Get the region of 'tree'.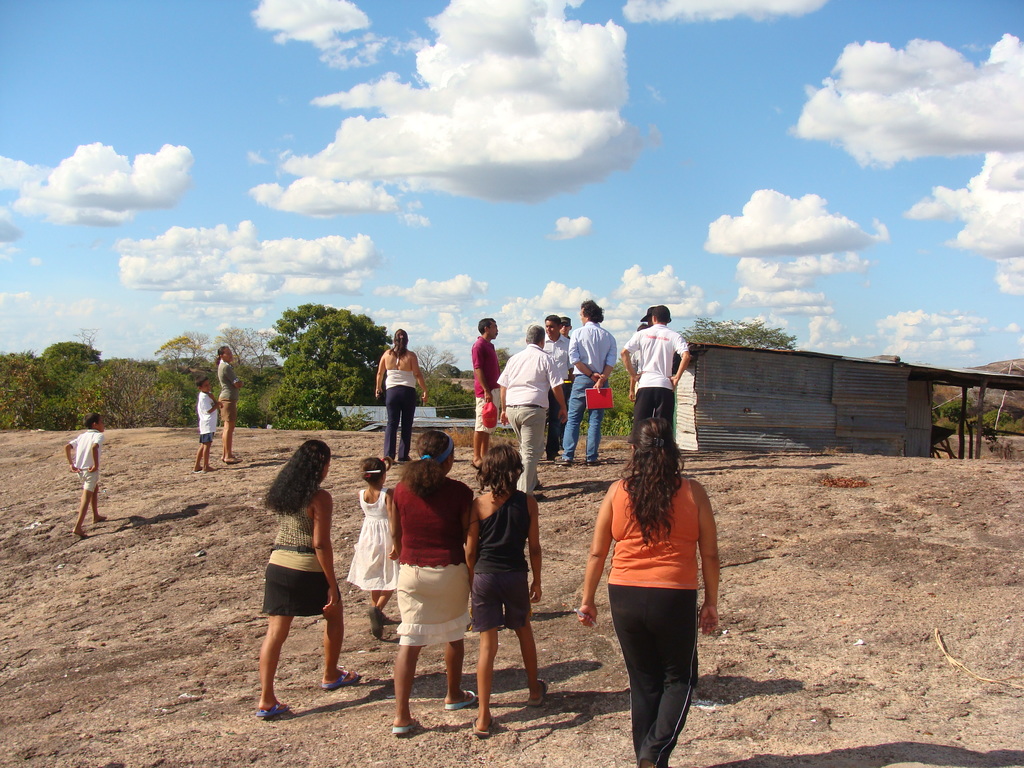
[left=414, top=344, right=455, bottom=379].
